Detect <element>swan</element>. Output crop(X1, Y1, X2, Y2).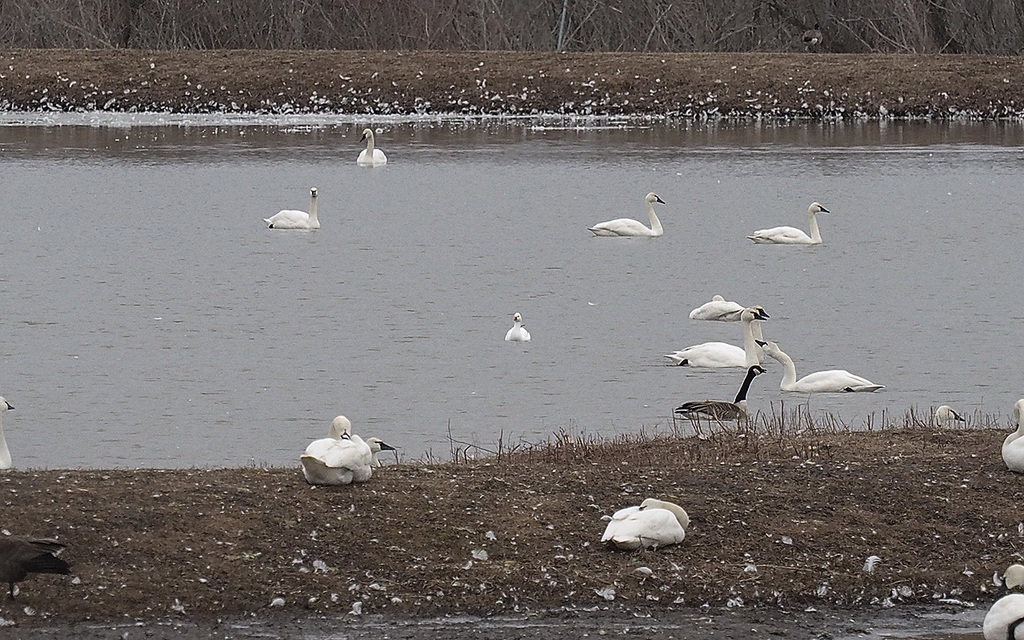
crop(582, 193, 669, 235).
